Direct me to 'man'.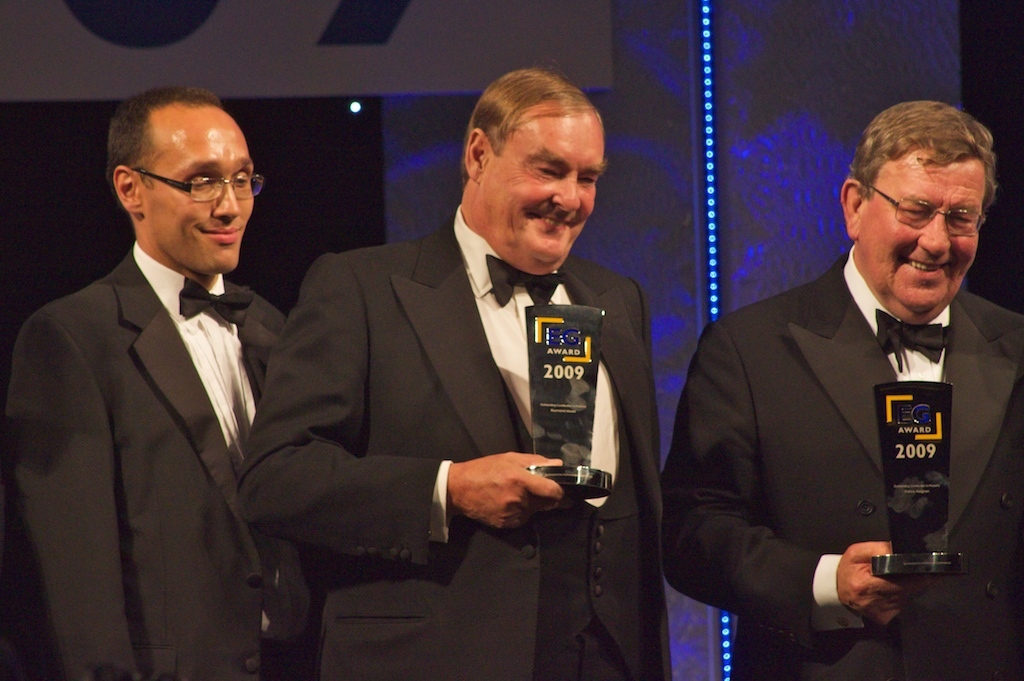
Direction: locate(689, 103, 1018, 658).
